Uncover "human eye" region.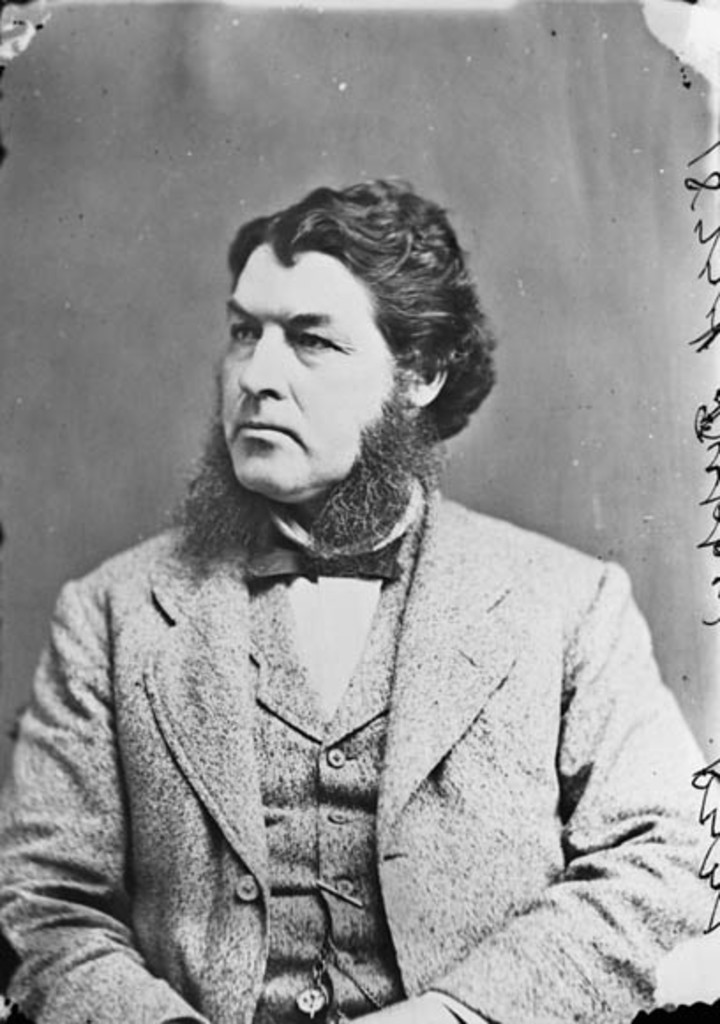
Uncovered: 228 311 259 344.
